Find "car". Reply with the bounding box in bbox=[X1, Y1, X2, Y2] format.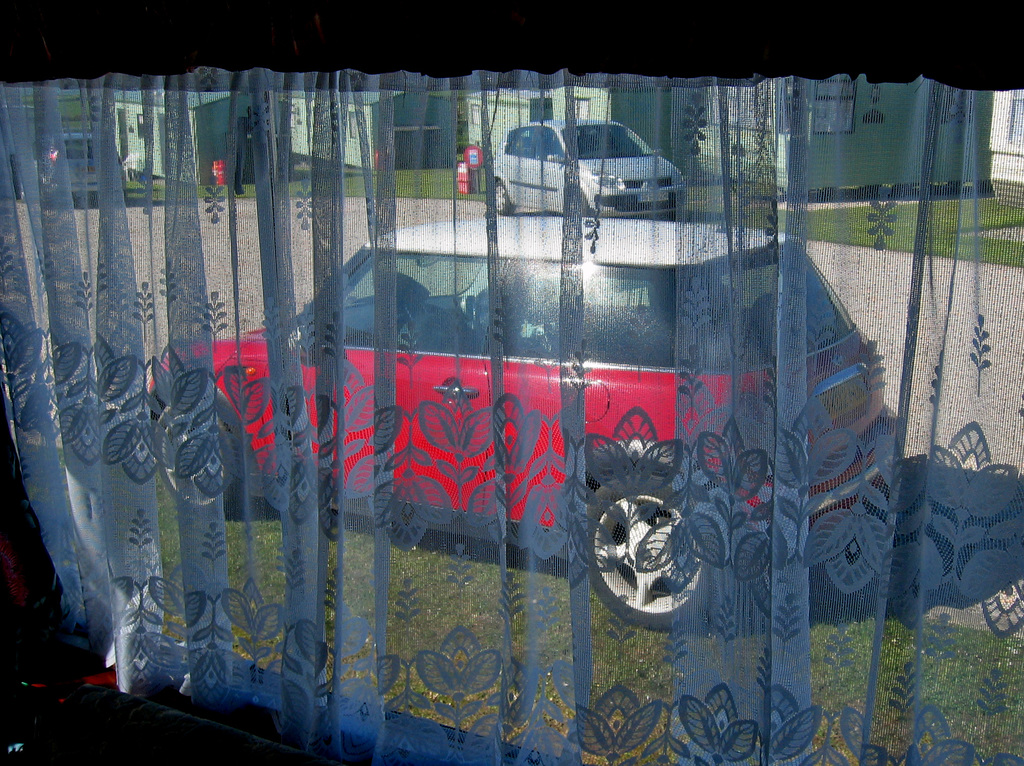
bbox=[1, 116, 145, 206].
